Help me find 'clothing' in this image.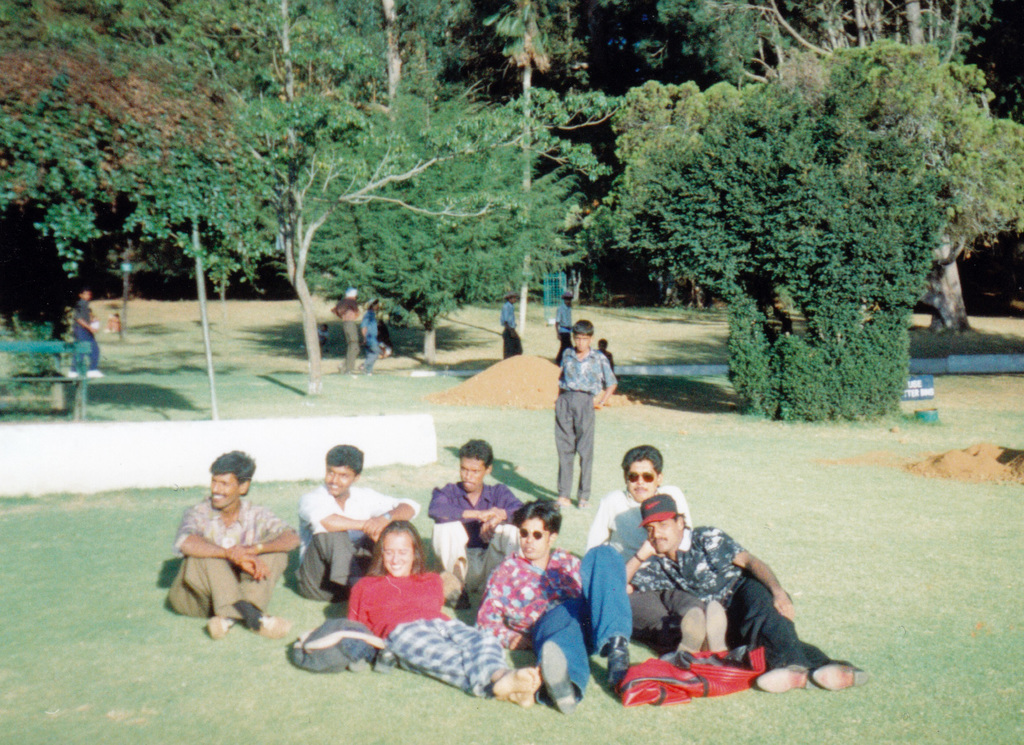
Found it: (474, 546, 634, 710).
